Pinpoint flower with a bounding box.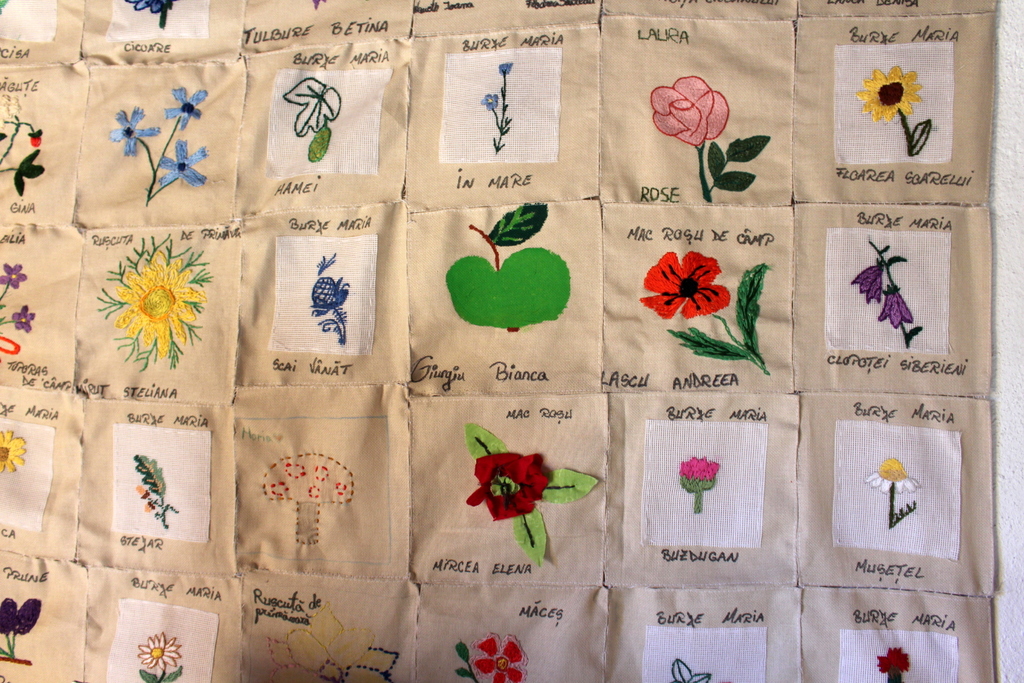
pyautogui.locateOnScreen(861, 453, 925, 498).
